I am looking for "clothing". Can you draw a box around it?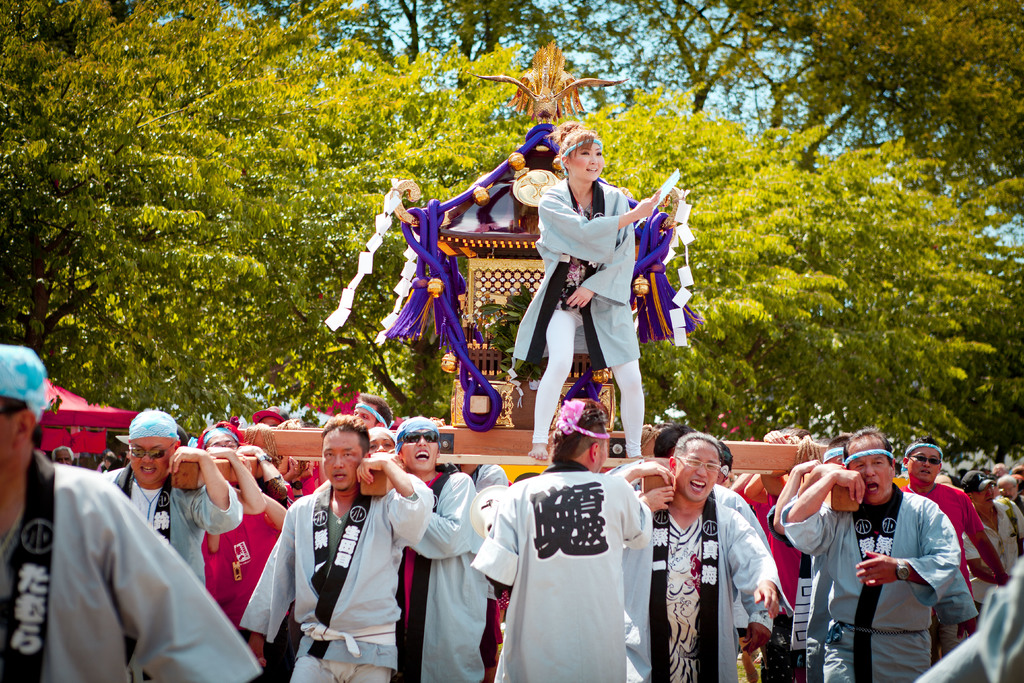
Sure, the bounding box is 780 479 959 682.
